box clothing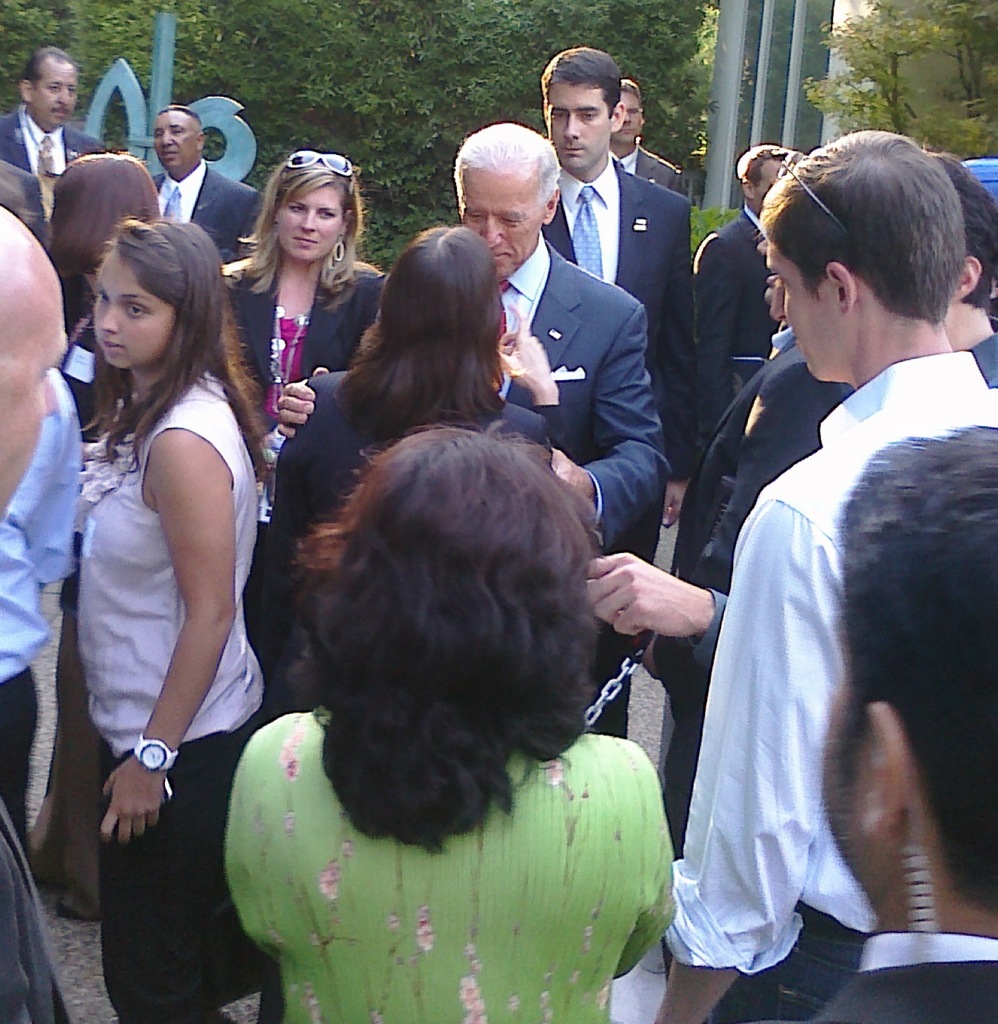
bbox=[146, 155, 265, 259]
